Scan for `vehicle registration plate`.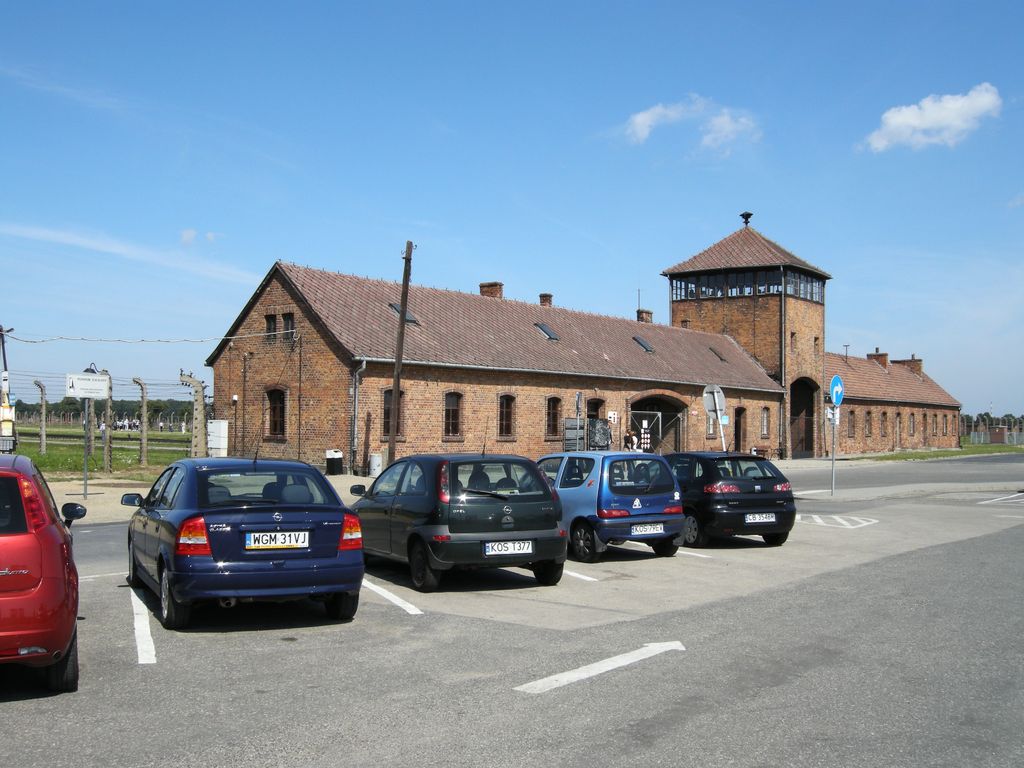
Scan result: box(744, 514, 773, 522).
